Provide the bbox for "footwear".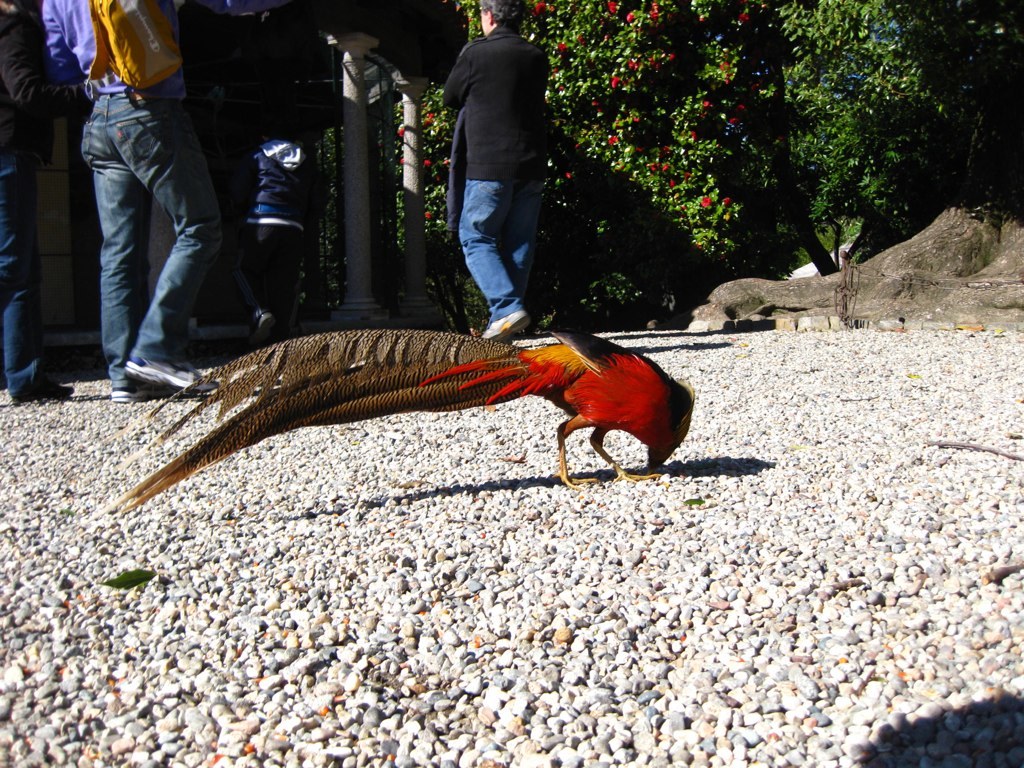
(x1=101, y1=379, x2=152, y2=408).
